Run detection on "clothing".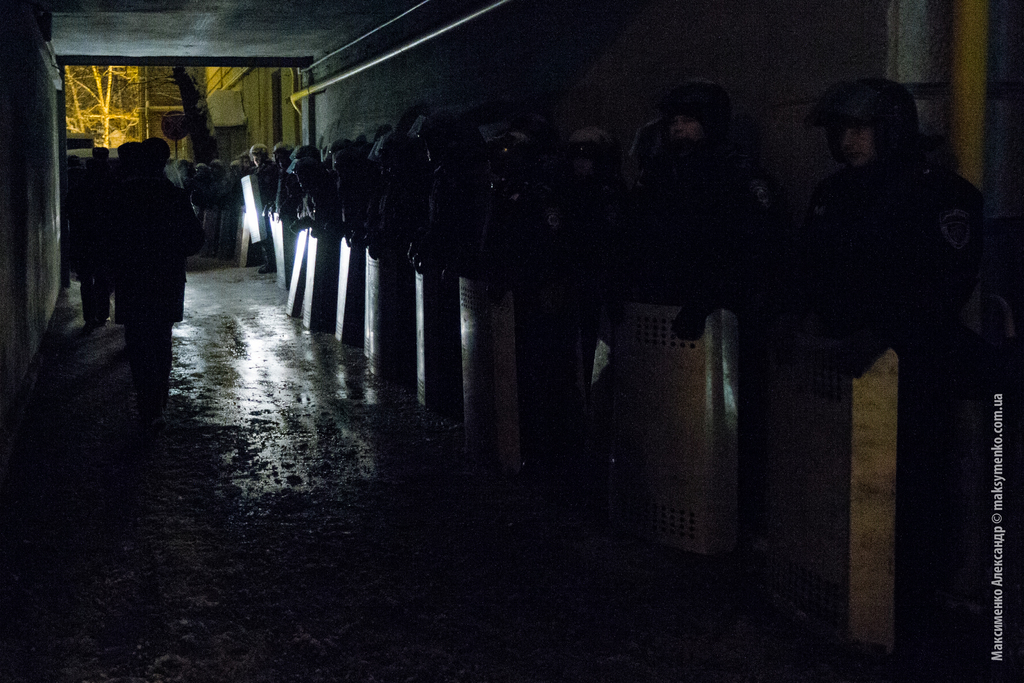
Result: 800:134:985:382.
